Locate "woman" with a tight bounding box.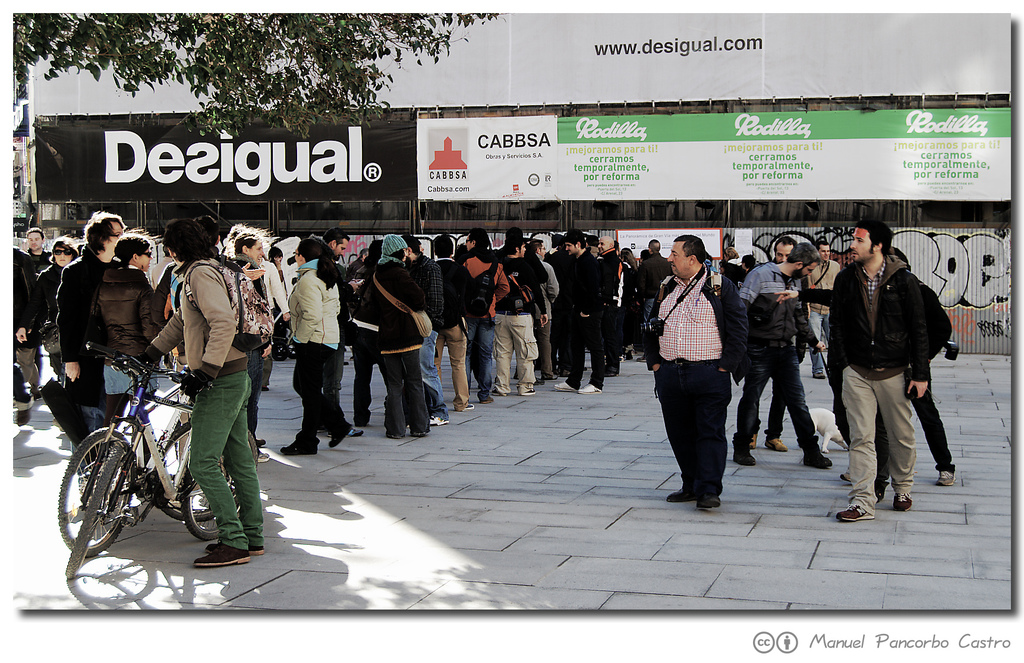
<region>88, 228, 157, 454</region>.
